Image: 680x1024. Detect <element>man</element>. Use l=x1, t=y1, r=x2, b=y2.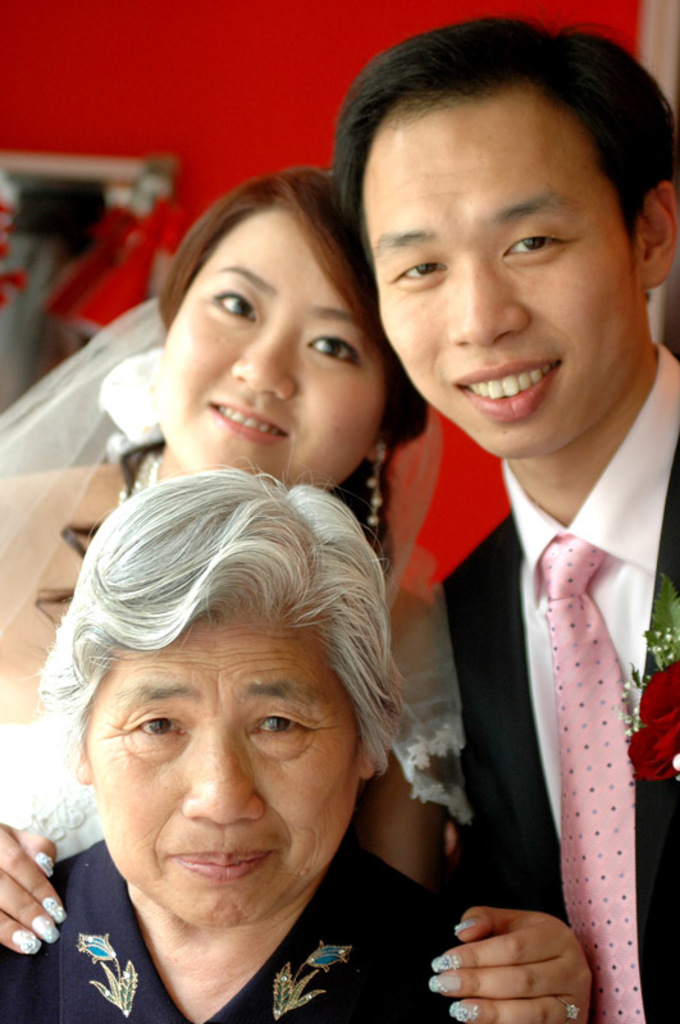
l=328, t=3, r=677, b=1002.
